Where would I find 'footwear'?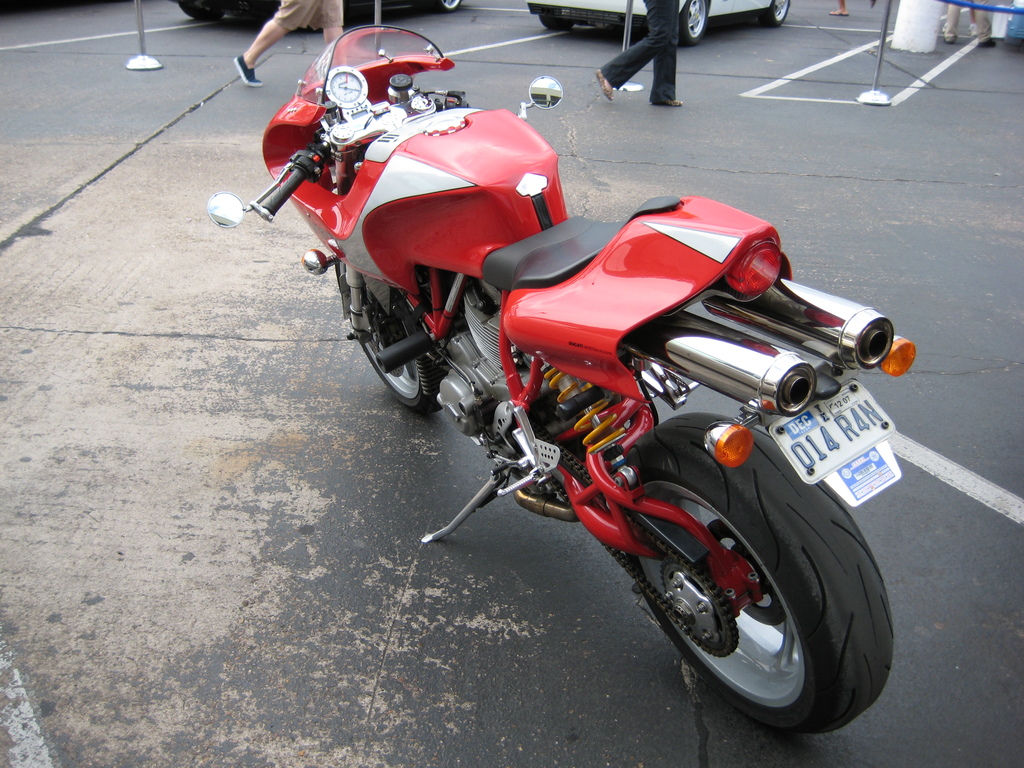
At x1=653, y1=99, x2=685, y2=106.
